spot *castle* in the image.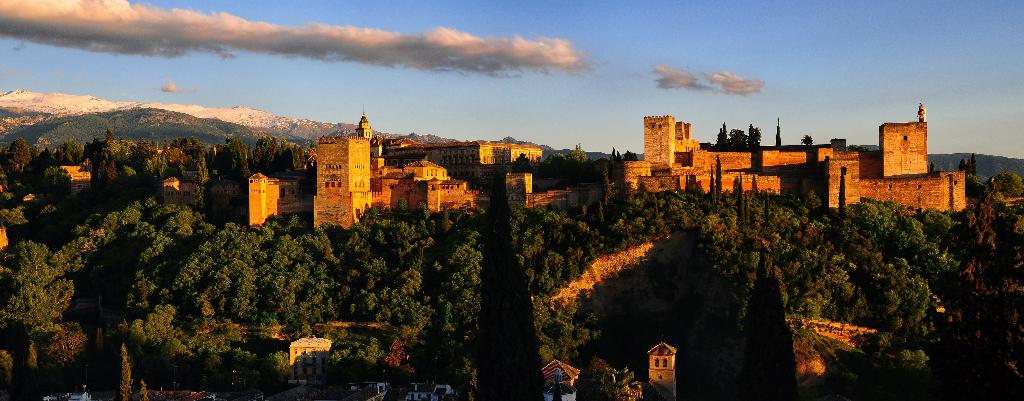
*castle* found at crop(248, 167, 317, 233).
